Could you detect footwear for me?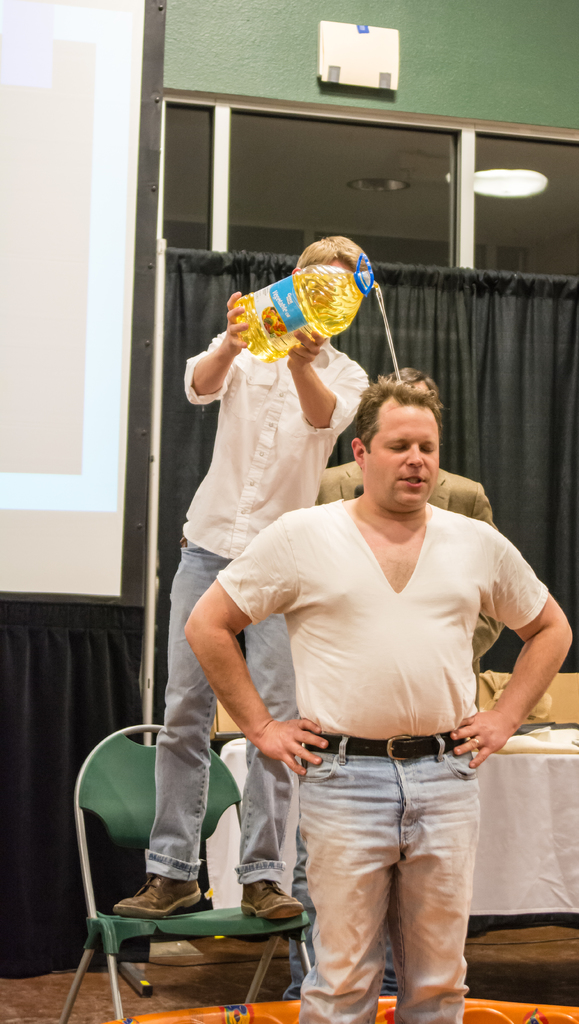
Detection result: rect(234, 879, 307, 924).
